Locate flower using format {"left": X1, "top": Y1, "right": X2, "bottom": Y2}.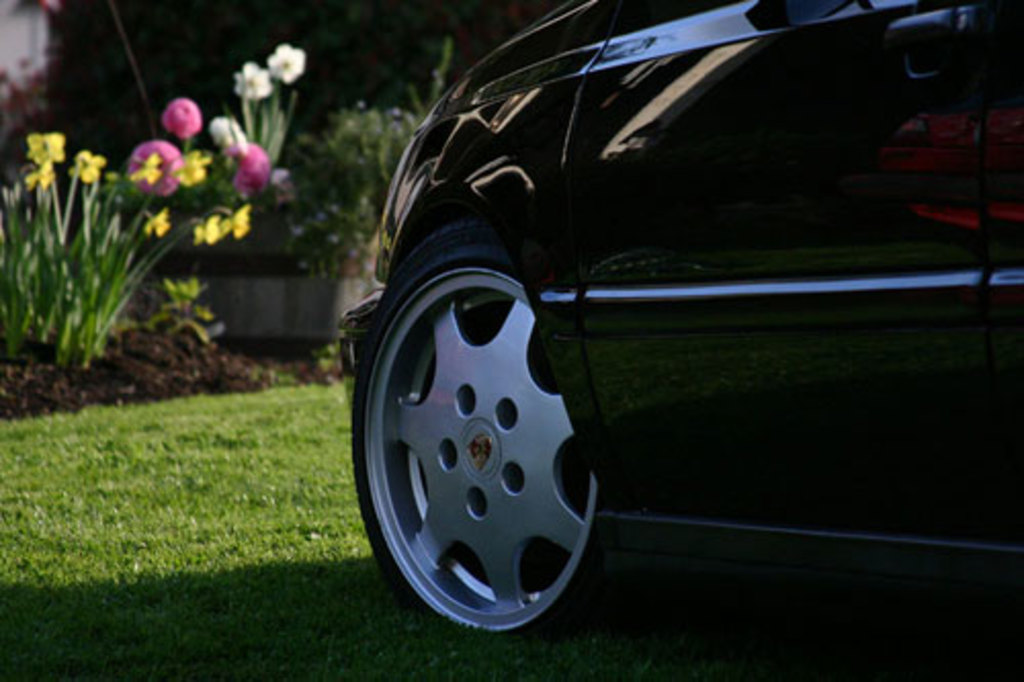
{"left": 23, "top": 131, "right": 61, "bottom": 162}.
